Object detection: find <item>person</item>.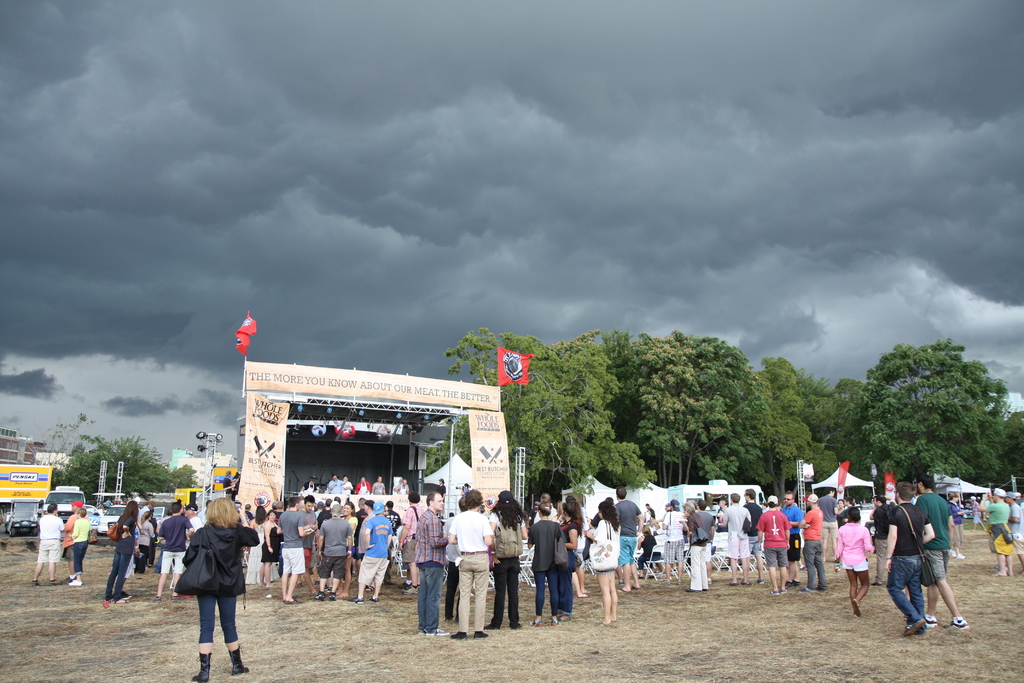
(left=158, top=504, right=193, bottom=600).
